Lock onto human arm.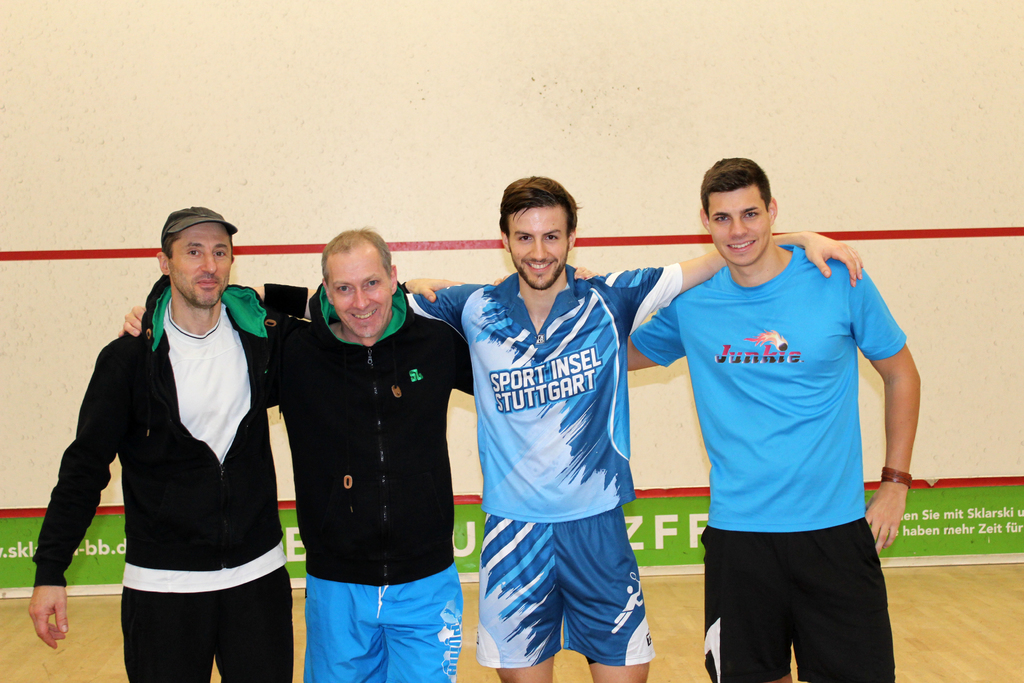
Locked: 116, 300, 292, 404.
